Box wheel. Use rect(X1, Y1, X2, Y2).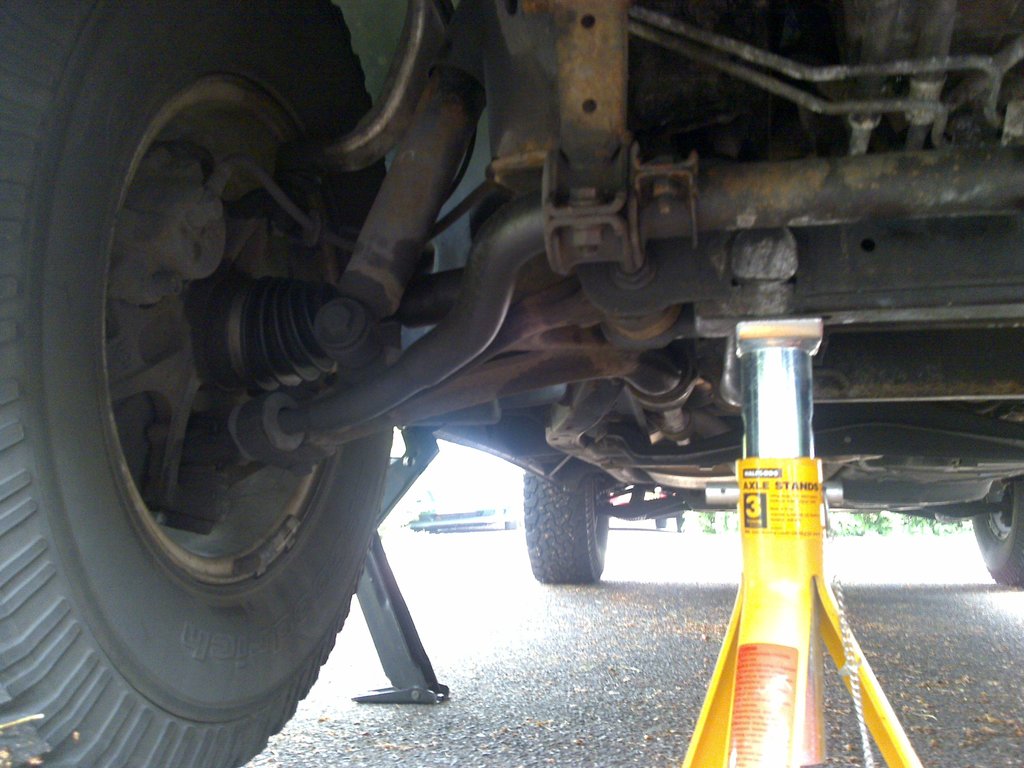
rect(529, 473, 614, 594).
